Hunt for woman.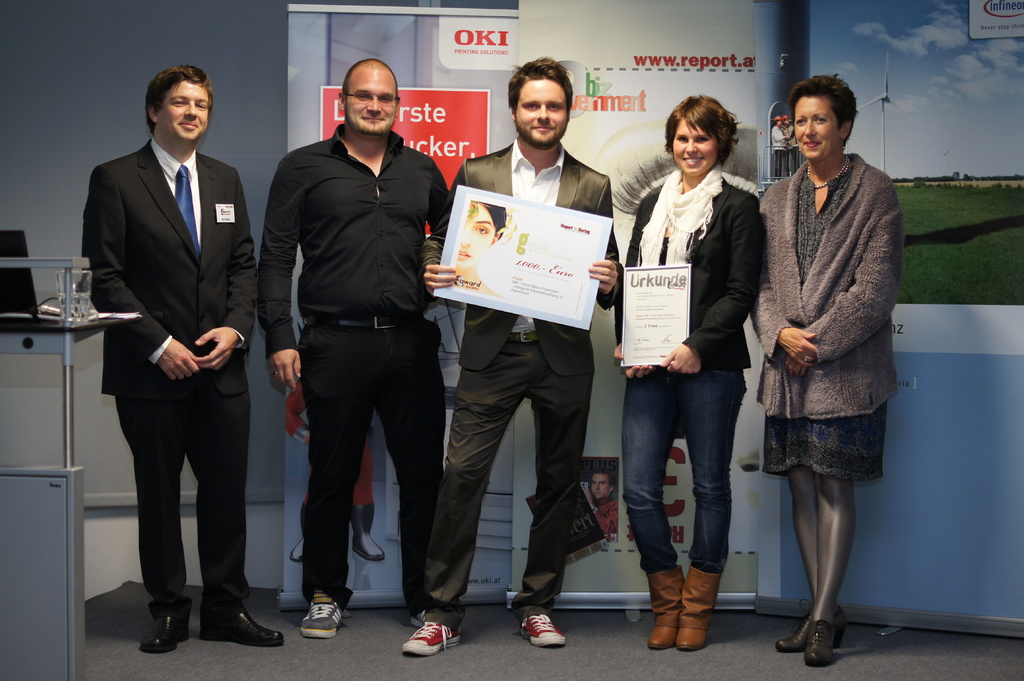
Hunted down at [left=610, top=90, right=764, bottom=663].
